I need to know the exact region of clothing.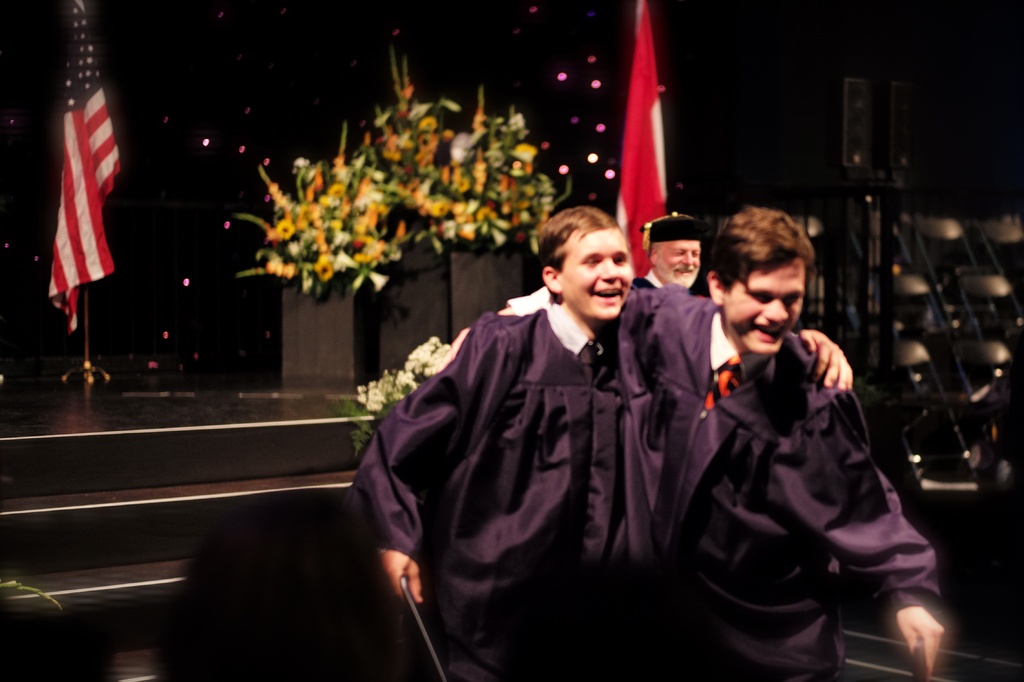
Region: region(371, 243, 693, 658).
